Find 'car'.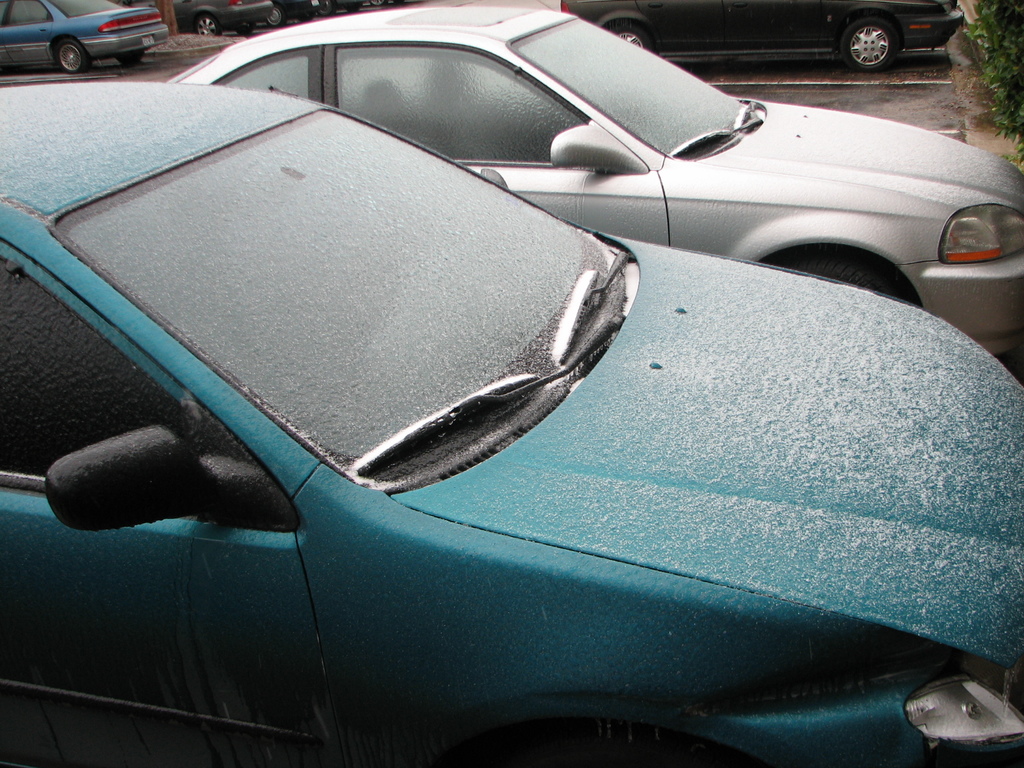
(left=563, top=0, right=964, bottom=76).
